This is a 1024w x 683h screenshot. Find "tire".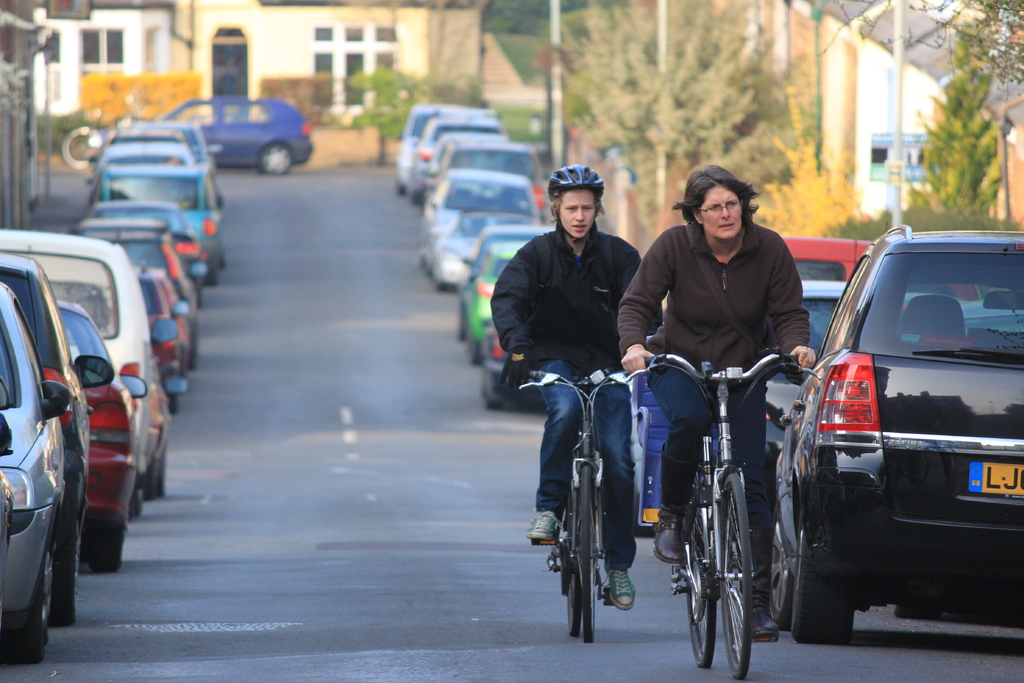
Bounding box: region(2, 532, 53, 664).
